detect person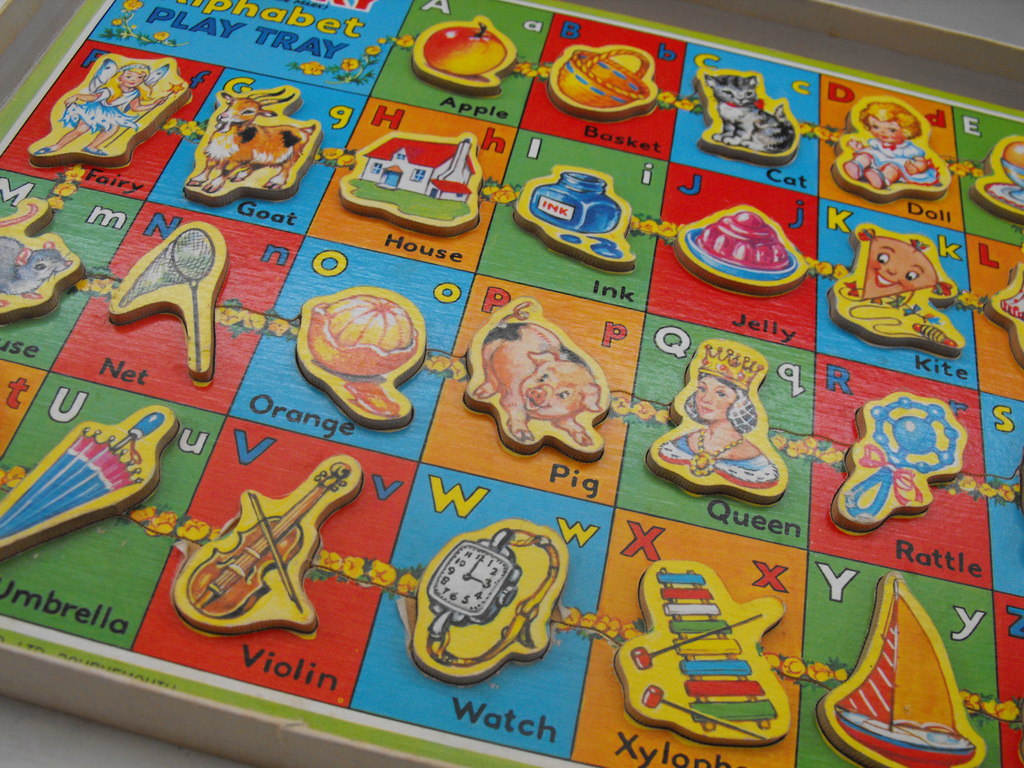
[657, 344, 781, 503]
